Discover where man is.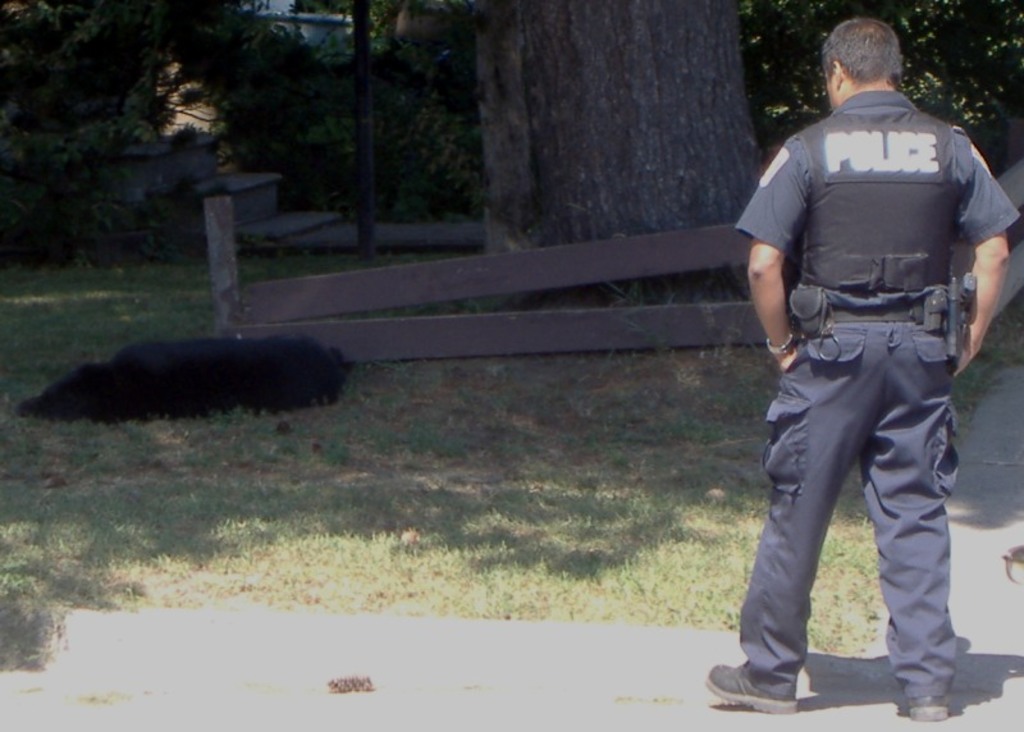
Discovered at x1=733, y1=22, x2=1007, y2=731.
